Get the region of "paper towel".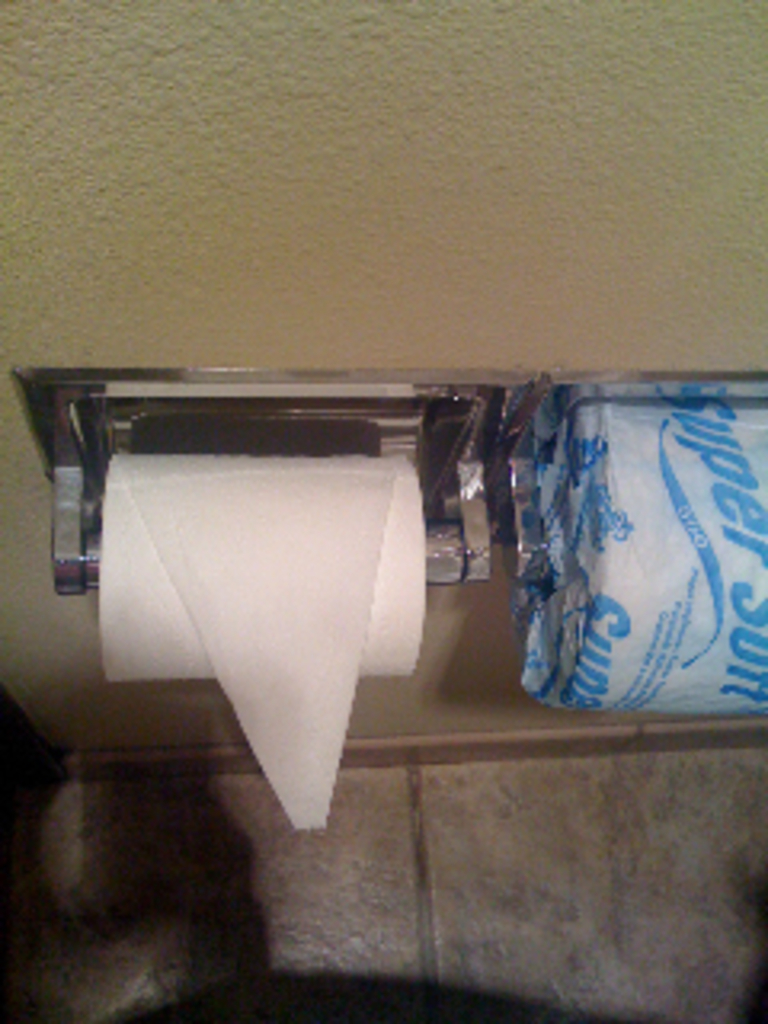
{"left": 80, "top": 438, "right": 422, "bottom": 845}.
